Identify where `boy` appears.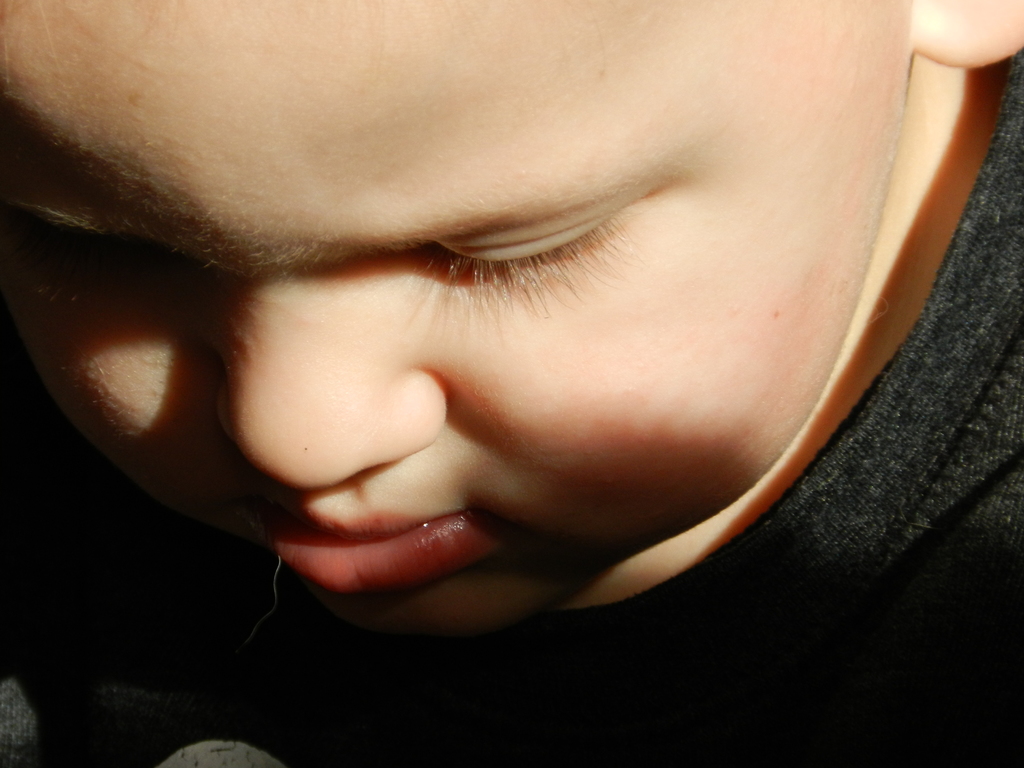
Appears at (left=0, top=26, right=1023, bottom=664).
